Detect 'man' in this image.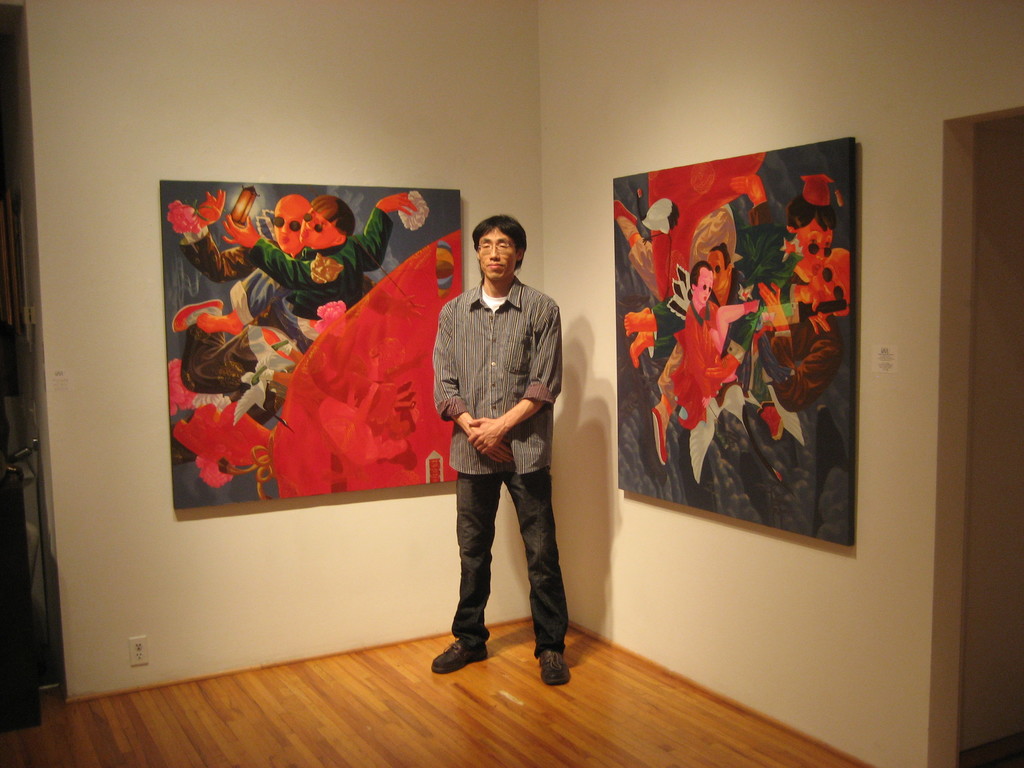
Detection: (701,247,758,376).
